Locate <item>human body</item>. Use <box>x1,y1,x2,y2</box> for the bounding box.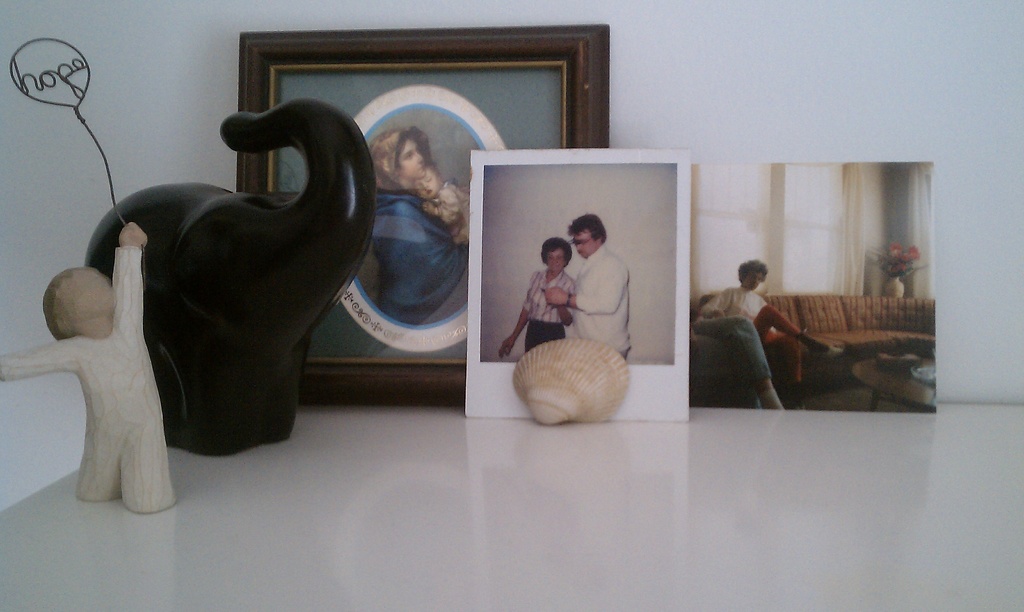
<box>692,256,833,414</box>.
